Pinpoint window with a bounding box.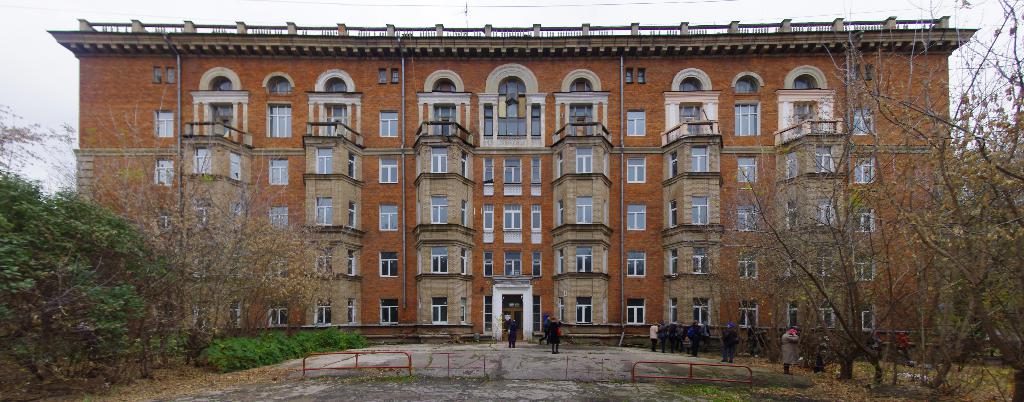
(497,76,527,136).
